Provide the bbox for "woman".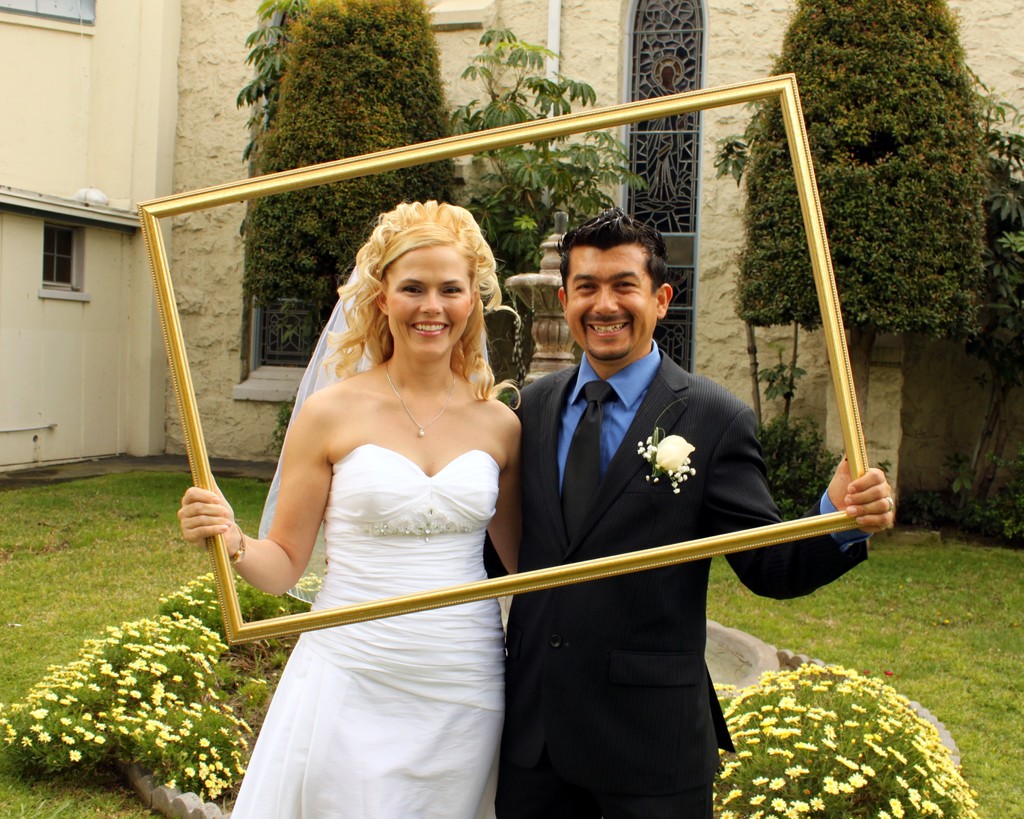
x1=216, y1=186, x2=566, y2=815.
